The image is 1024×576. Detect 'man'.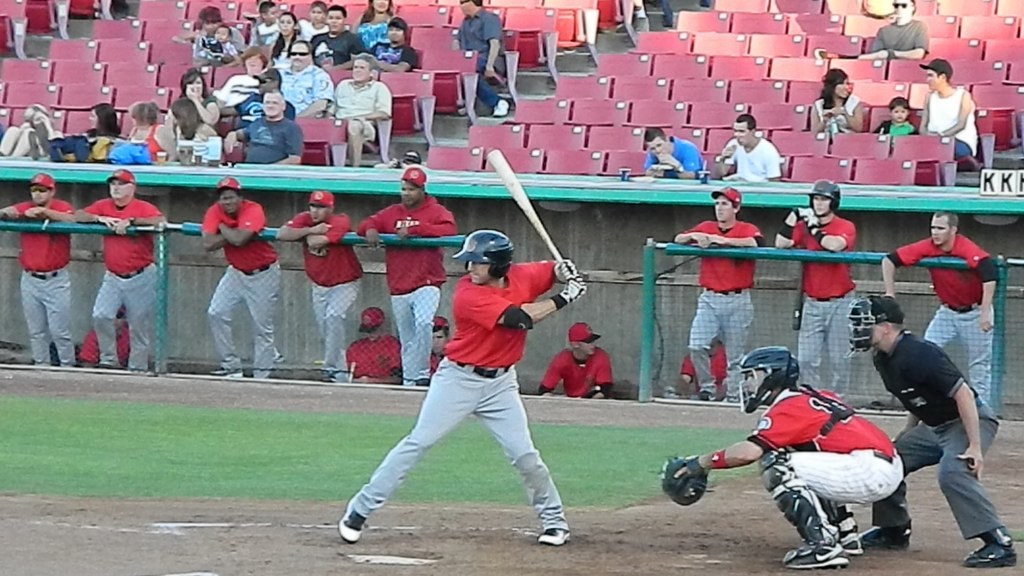
Detection: box=[227, 91, 302, 167].
